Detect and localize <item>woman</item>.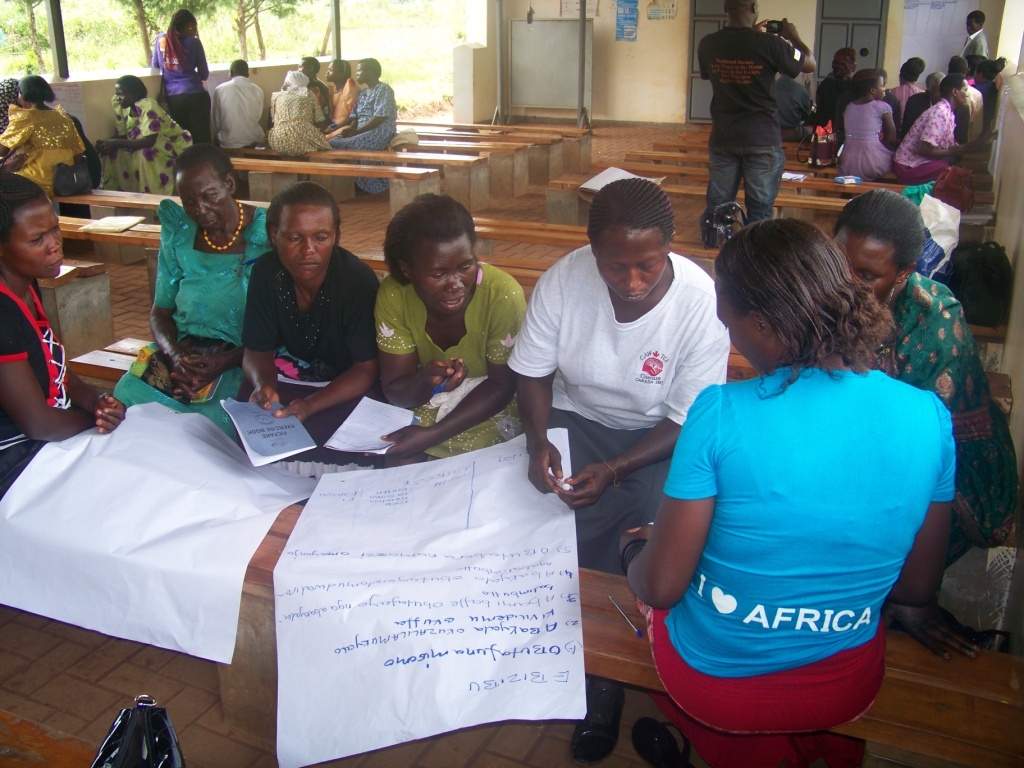
Localized at 0/74/85/199.
